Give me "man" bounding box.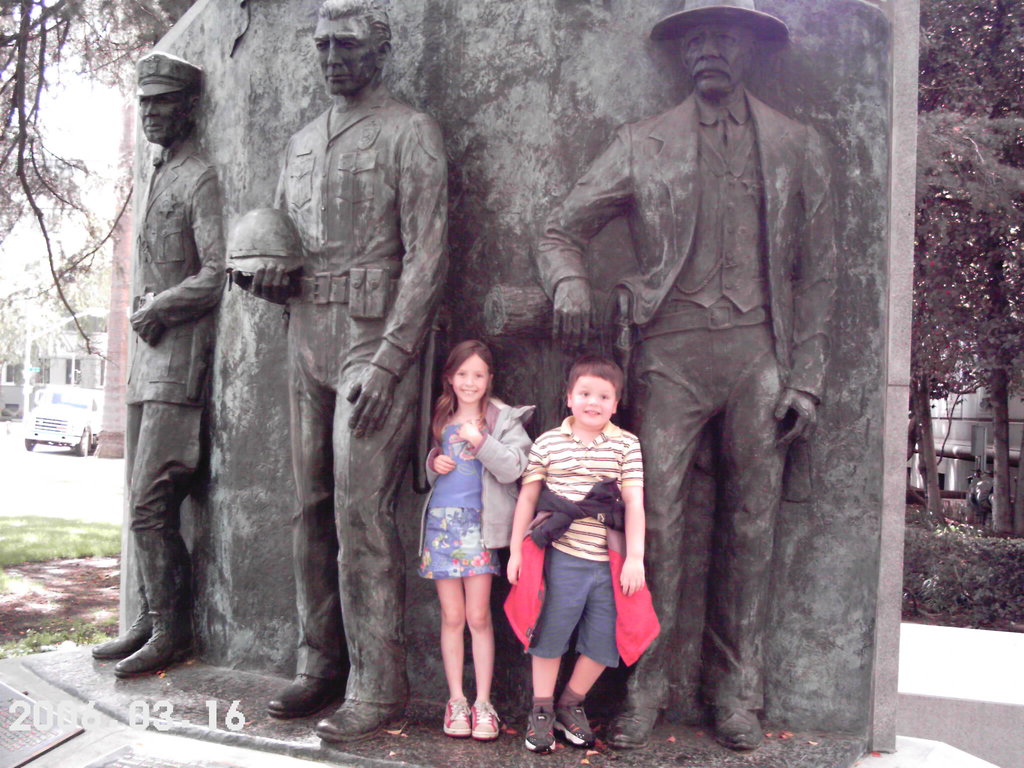
[x1=232, y1=0, x2=452, y2=744].
